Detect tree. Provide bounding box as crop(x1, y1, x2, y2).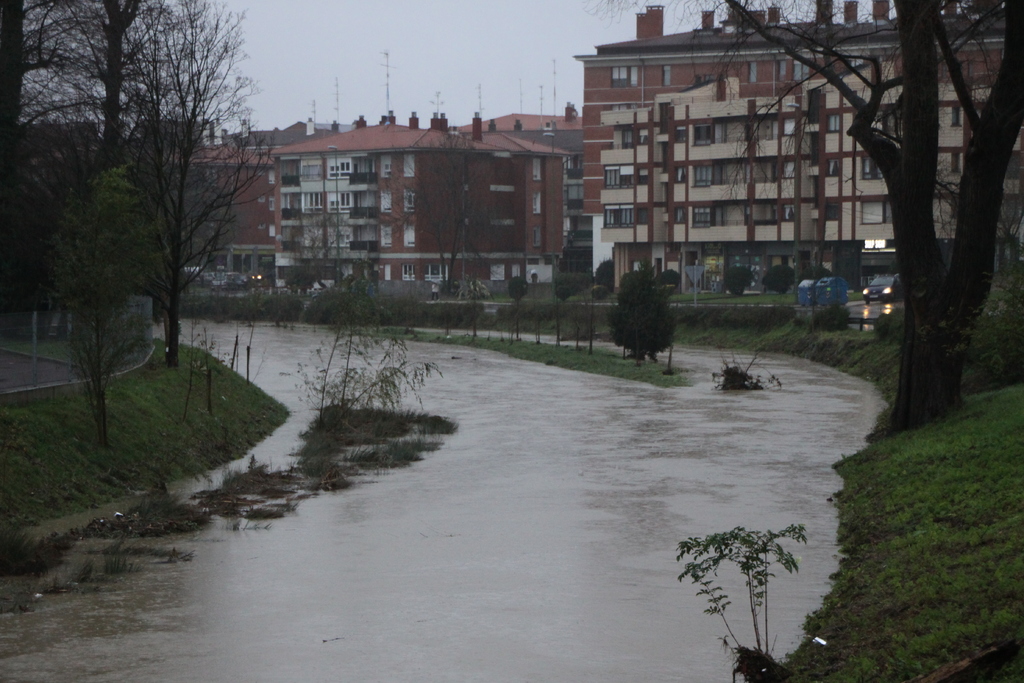
crop(286, 207, 376, 290).
